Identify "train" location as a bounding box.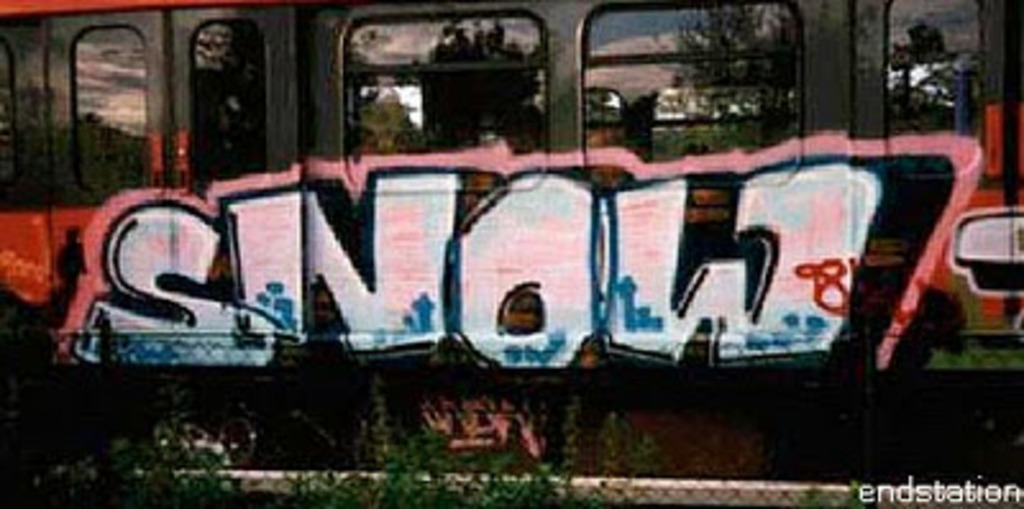
<bbox>0, 0, 1021, 483</bbox>.
